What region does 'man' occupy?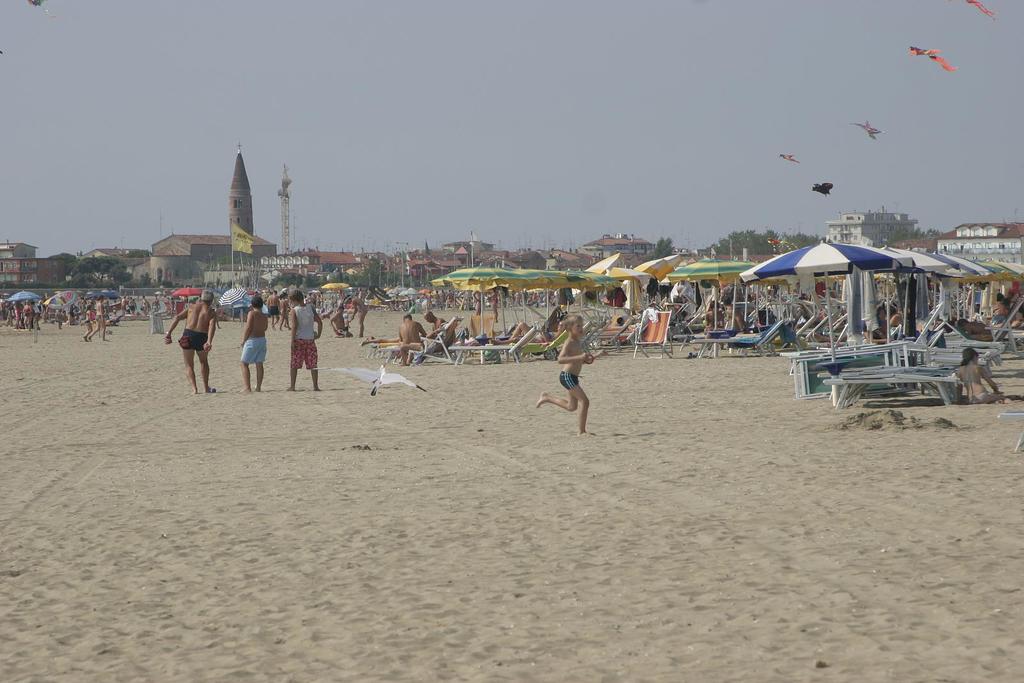
x1=284 y1=288 x2=321 y2=393.
